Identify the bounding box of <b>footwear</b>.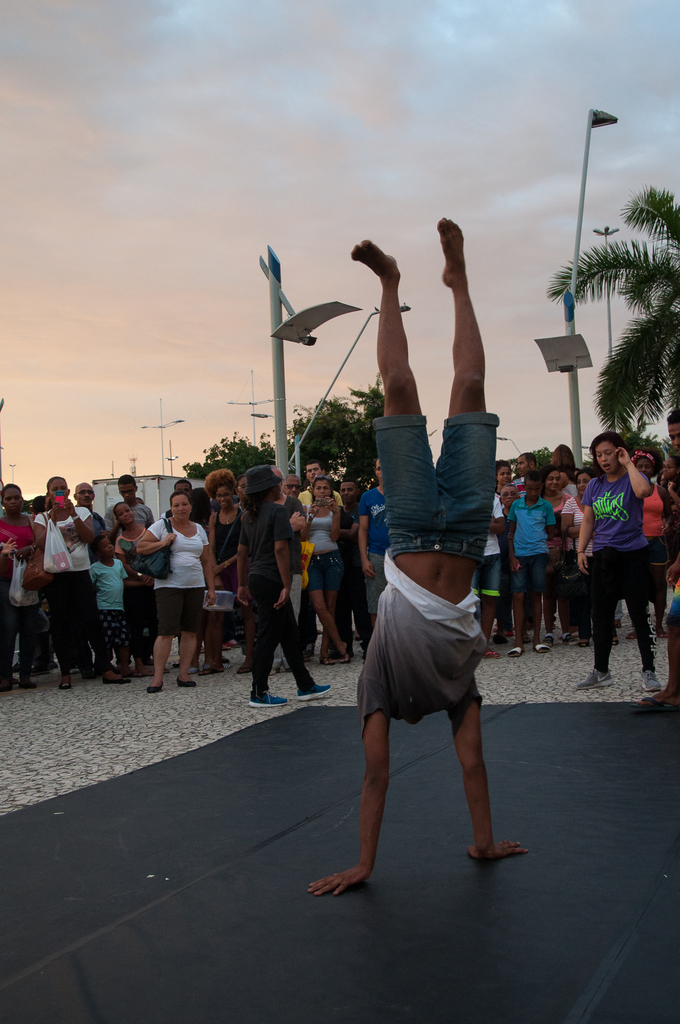
<region>316, 657, 337, 666</region>.
